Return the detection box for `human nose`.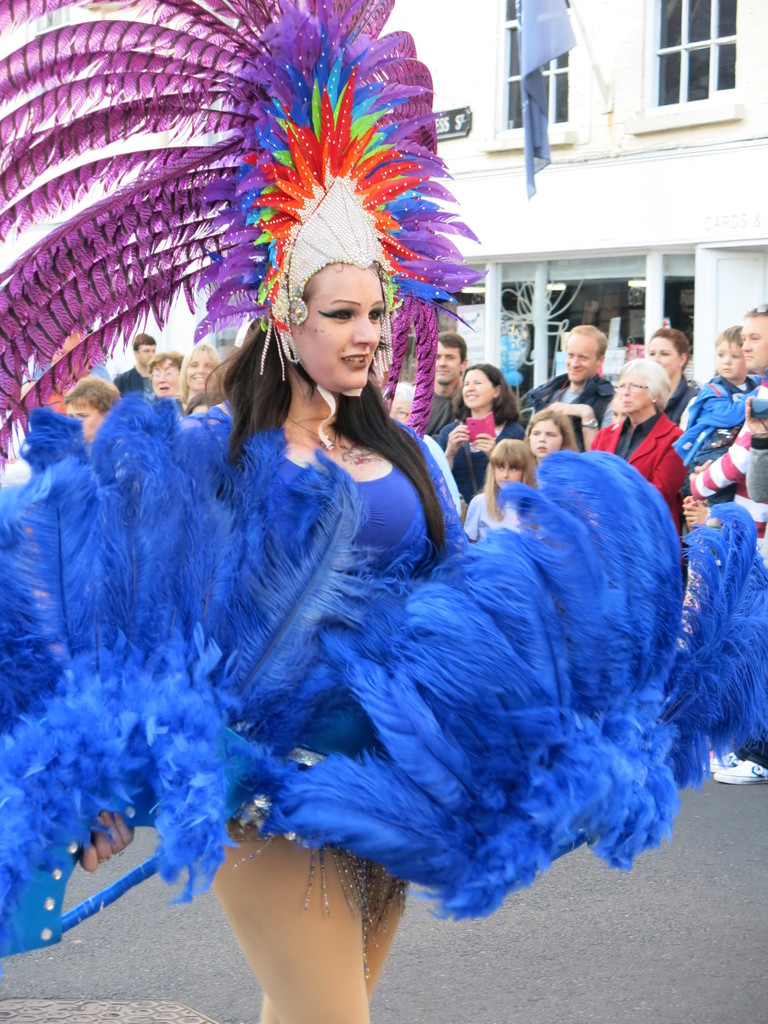
{"left": 653, "top": 355, "right": 660, "bottom": 361}.
